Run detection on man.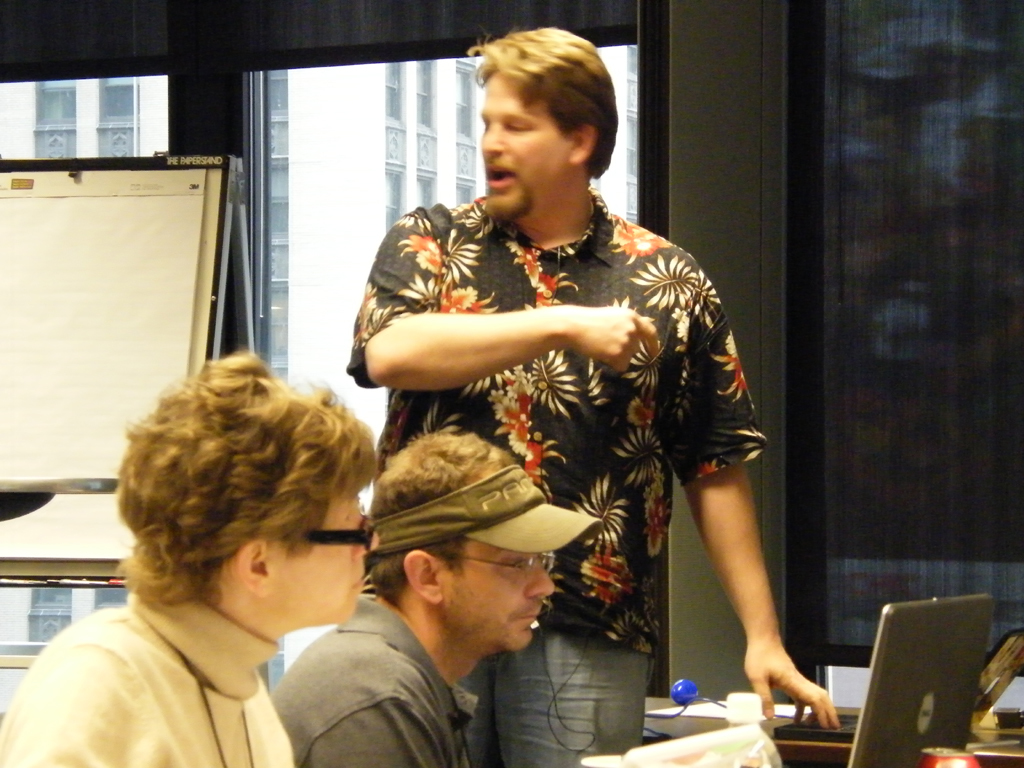
Result: detection(346, 20, 840, 767).
